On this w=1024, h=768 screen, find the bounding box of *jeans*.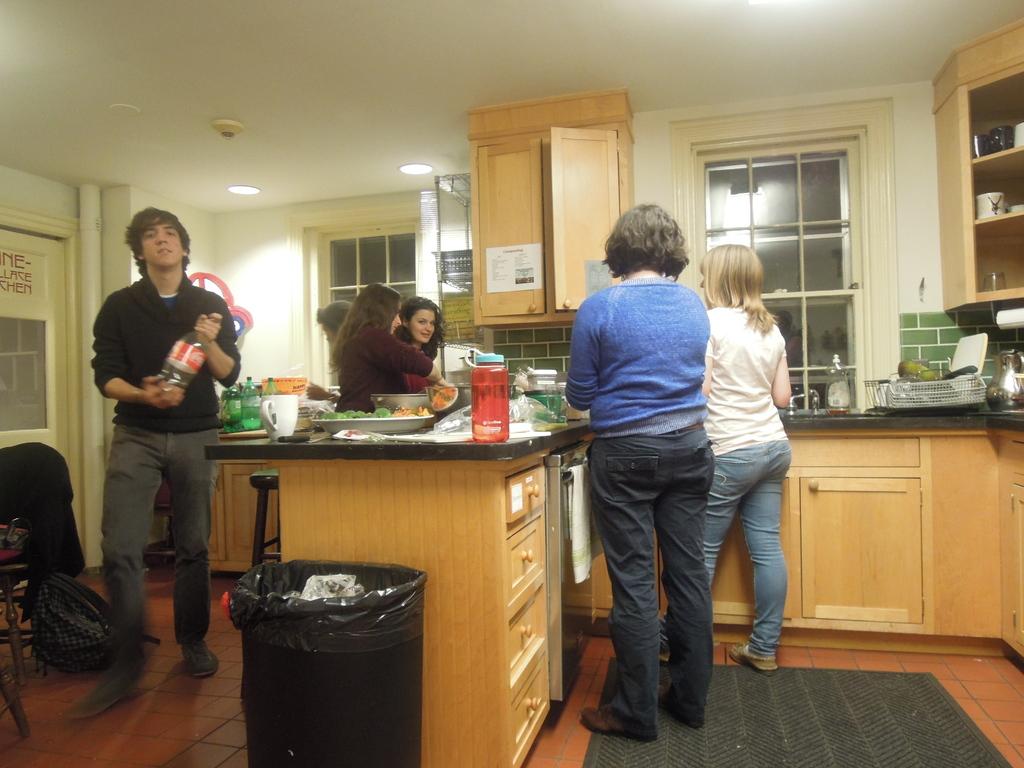
Bounding box: bbox=(600, 433, 710, 714).
